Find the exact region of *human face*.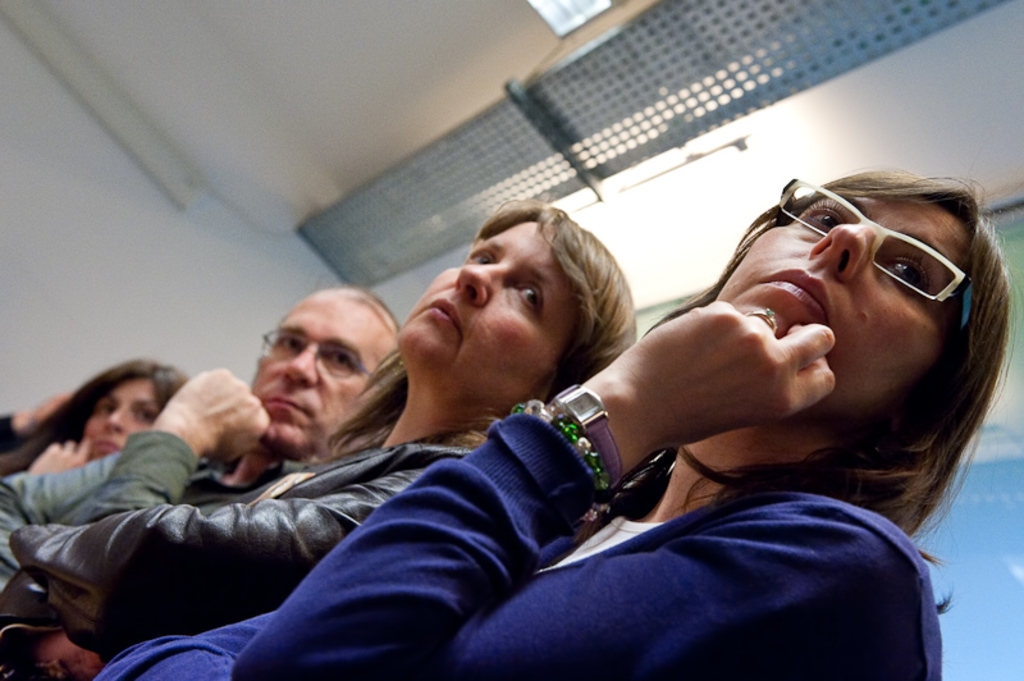
Exact region: bbox=(248, 297, 404, 449).
